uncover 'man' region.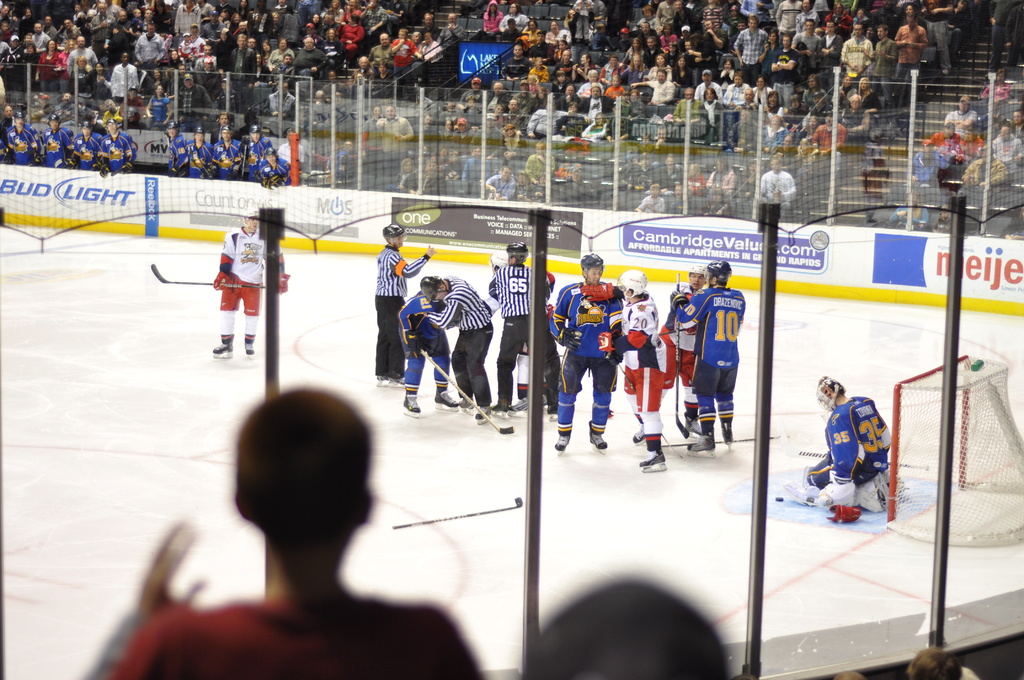
Uncovered: x1=193 y1=44 x2=218 y2=70.
